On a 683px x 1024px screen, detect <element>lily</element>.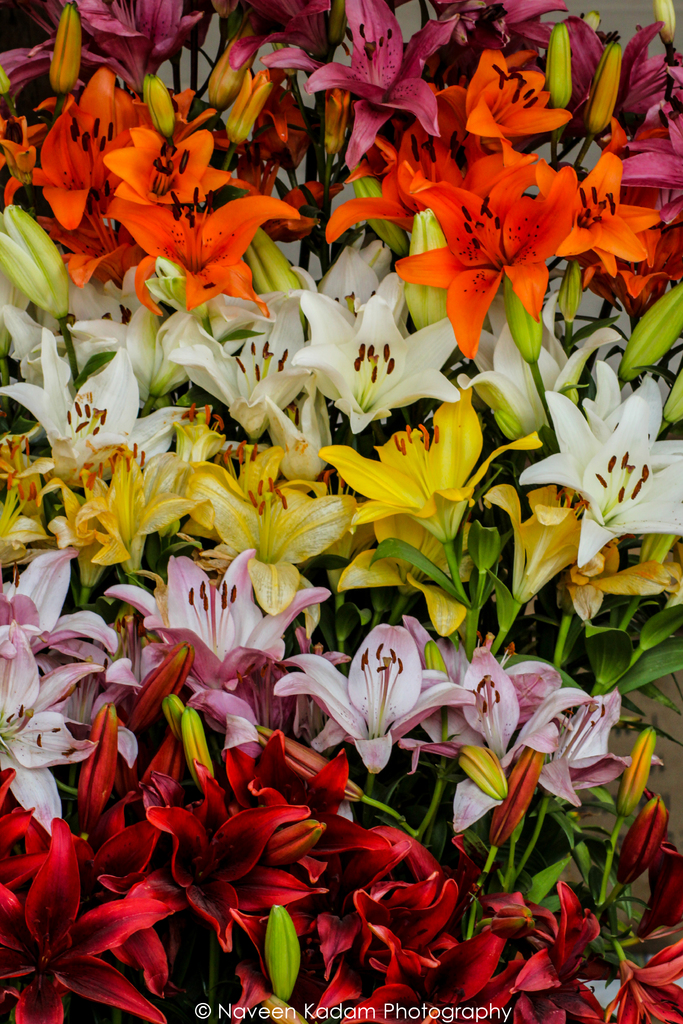
rect(272, 622, 482, 776).
